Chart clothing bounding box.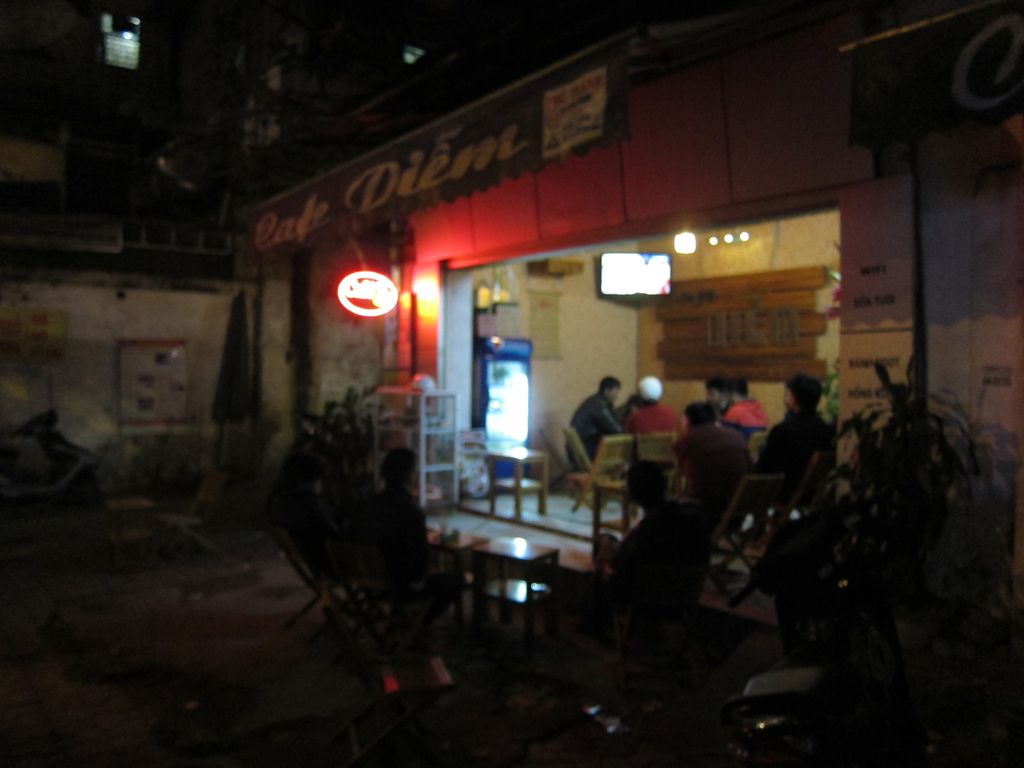
Charted: {"left": 721, "top": 394, "right": 768, "bottom": 435}.
